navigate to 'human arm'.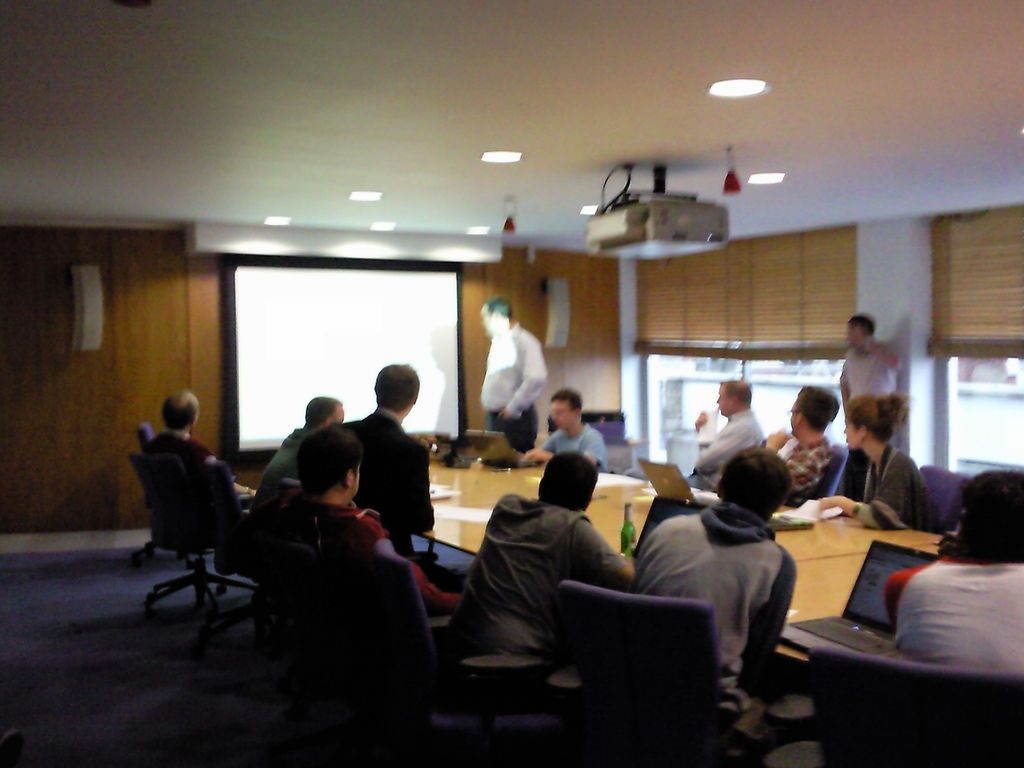
Navigation target: [x1=815, y1=456, x2=914, y2=525].
